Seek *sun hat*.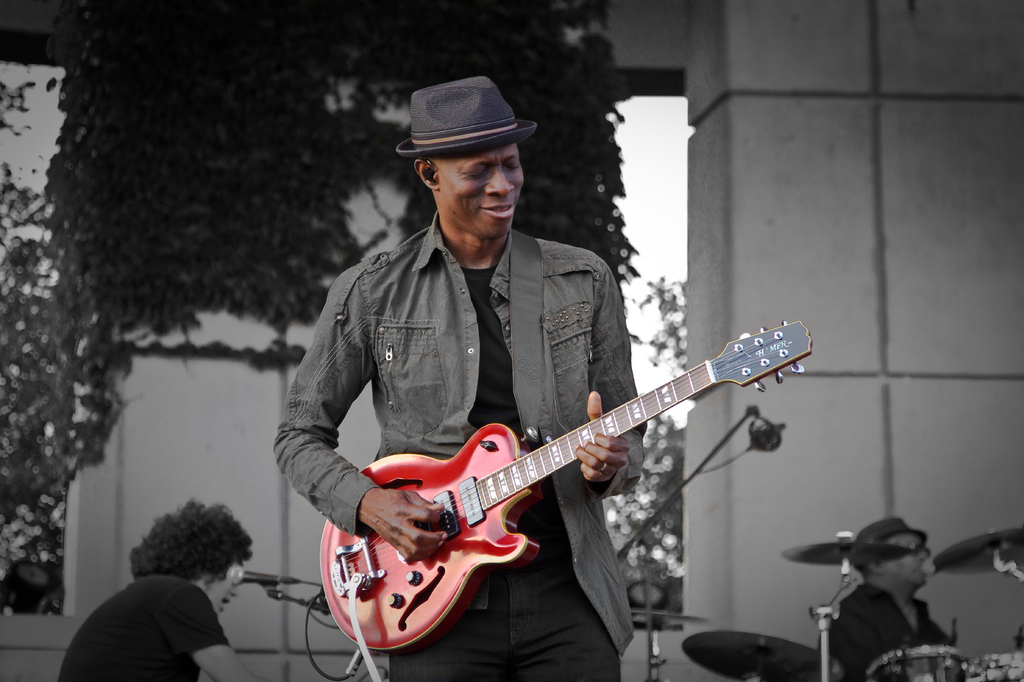
844:511:931:574.
